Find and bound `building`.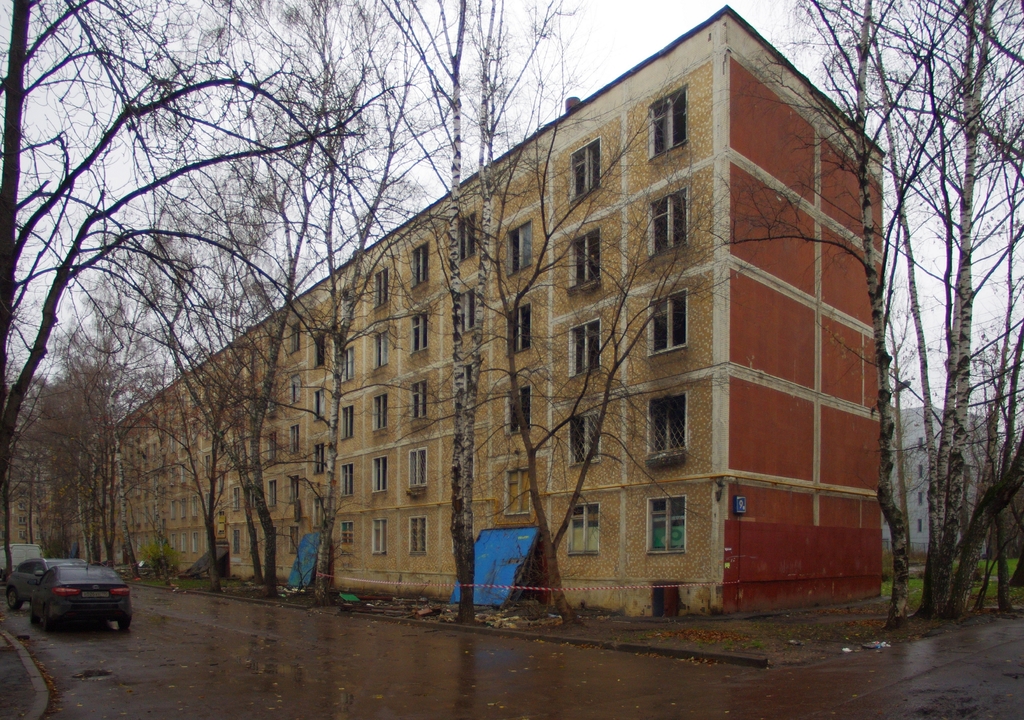
Bound: [0,3,892,620].
